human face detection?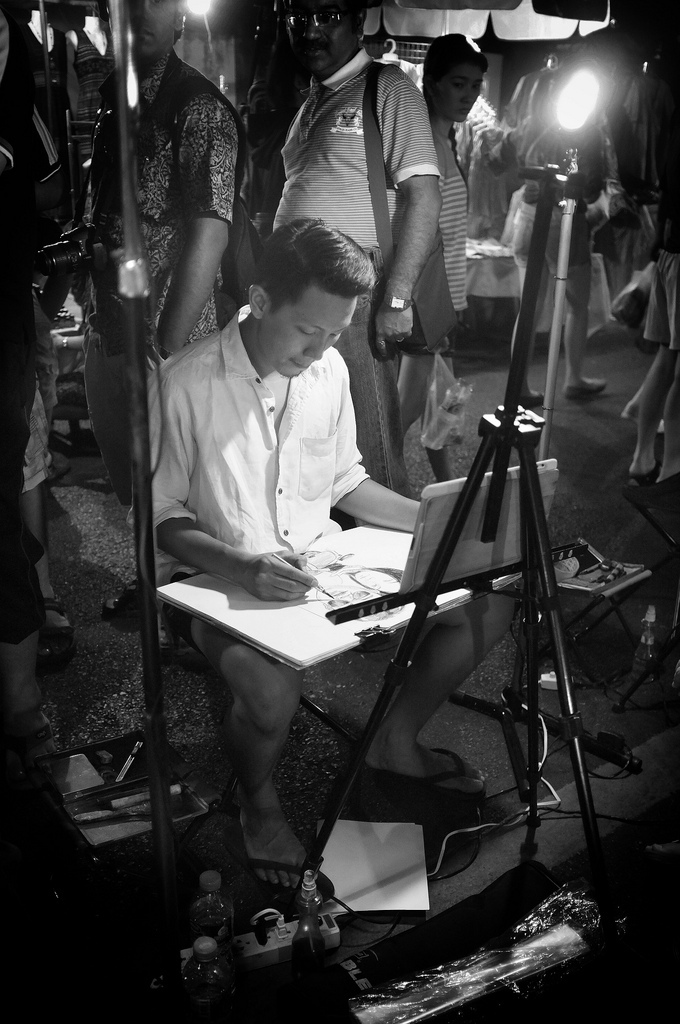
box=[124, 0, 178, 60]
